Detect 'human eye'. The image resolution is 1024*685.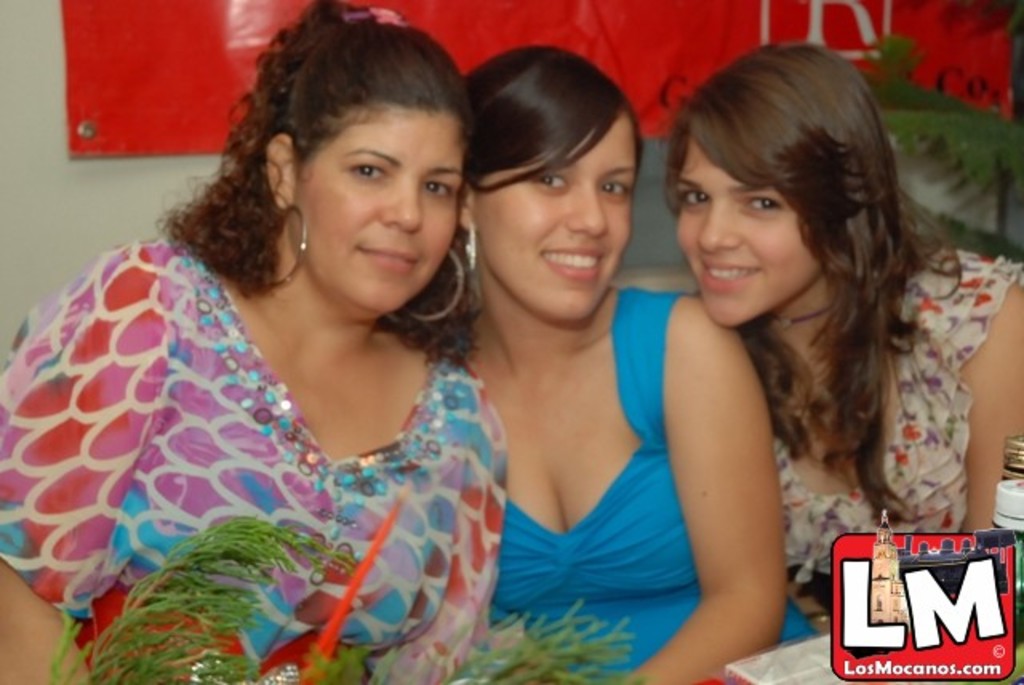
(677,184,710,208).
